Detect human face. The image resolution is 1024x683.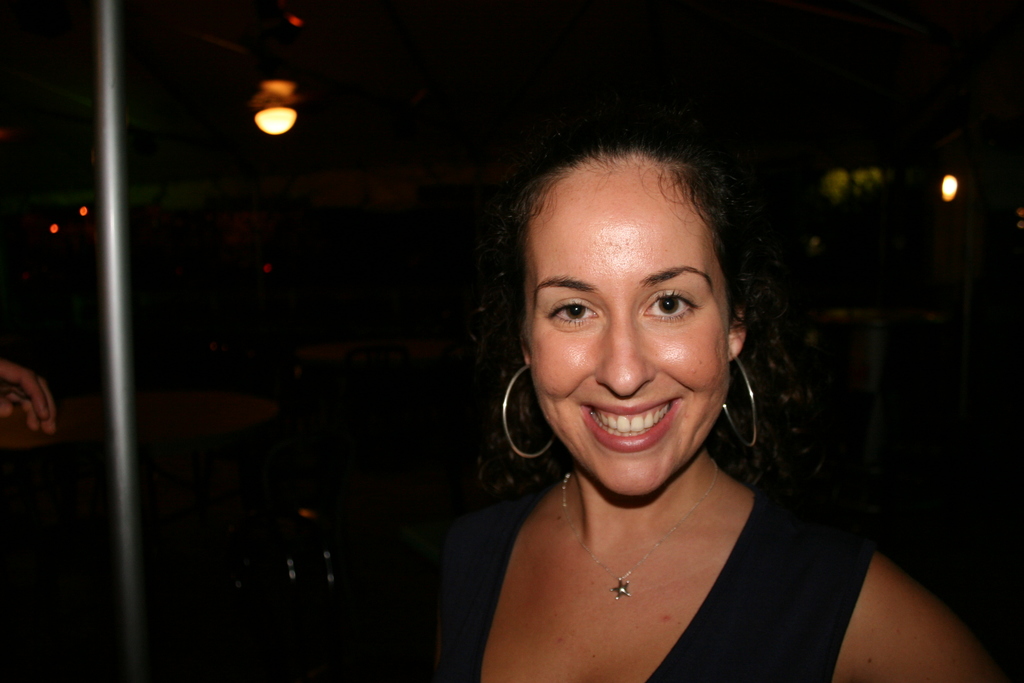
[530,161,728,497].
